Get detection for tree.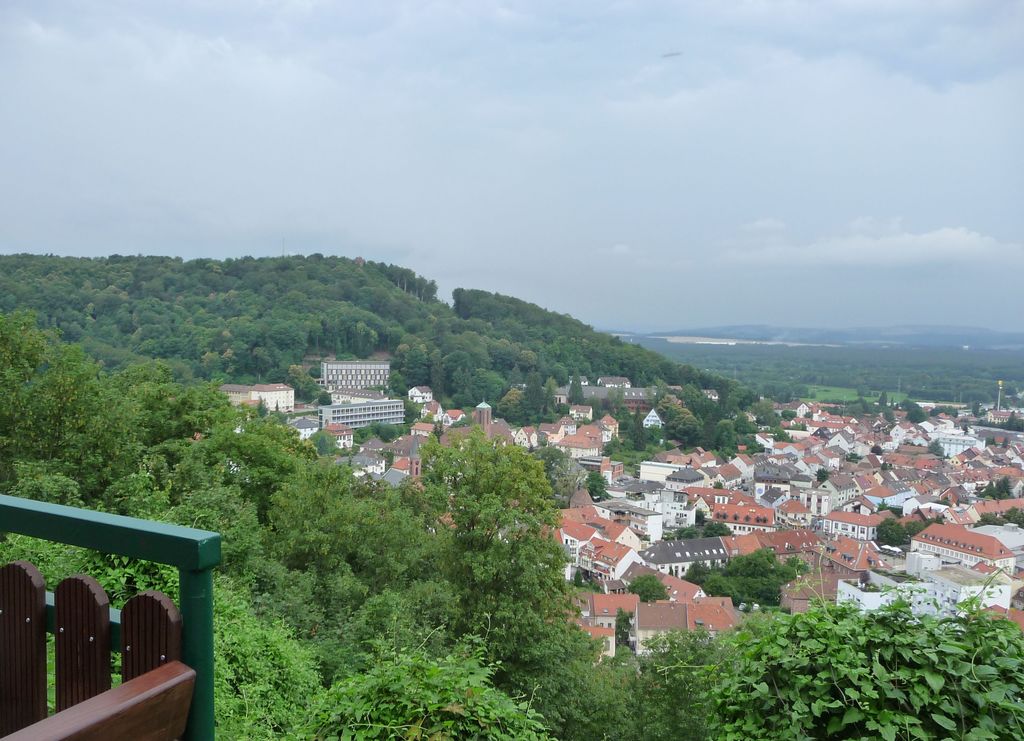
Detection: <bbox>594, 399, 631, 438</bbox>.
